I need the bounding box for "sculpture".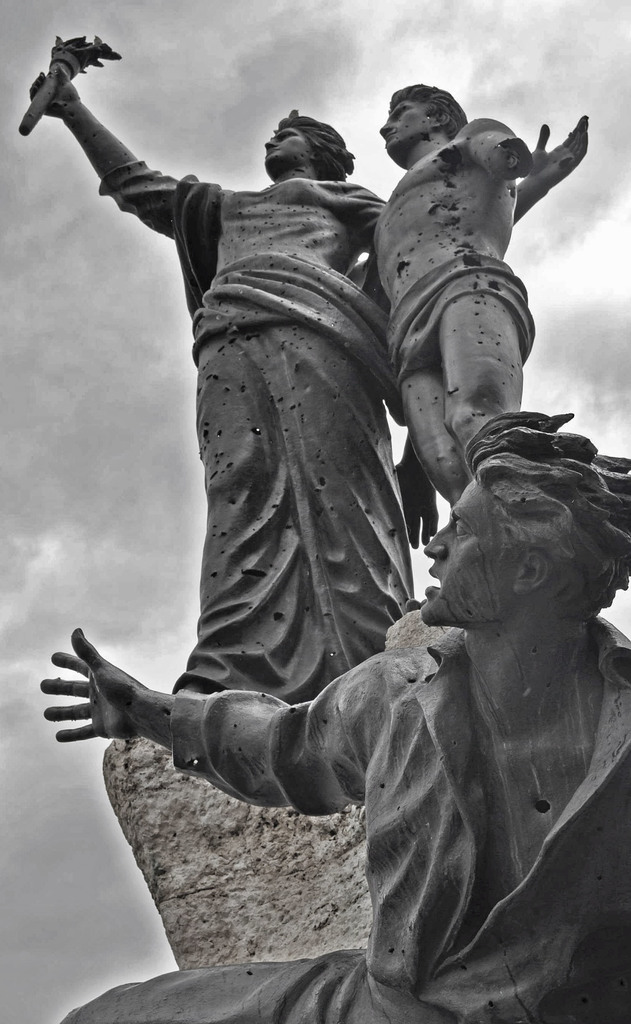
Here it is: select_region(18, 29, 588, 752).
